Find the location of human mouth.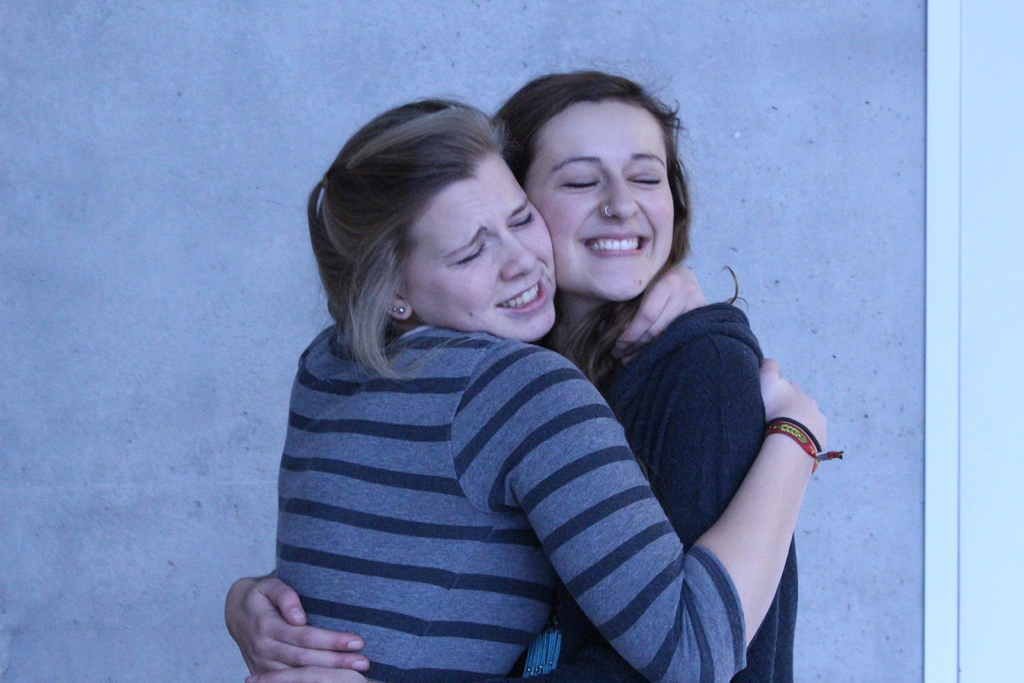
Location: box=[491, 274, 550, 309].
